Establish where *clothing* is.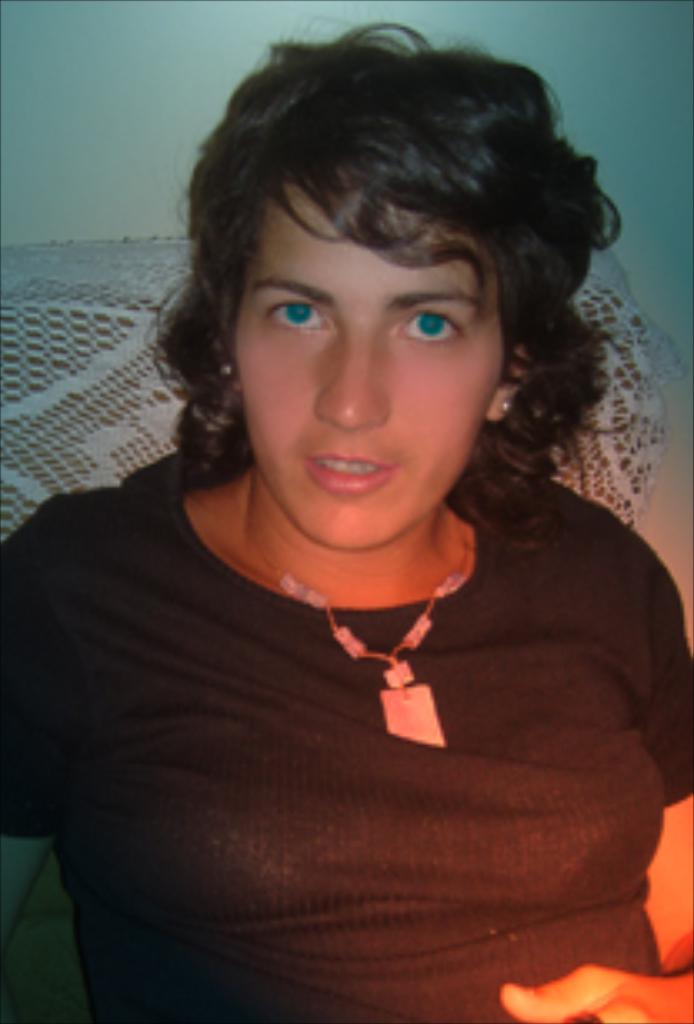
Established at [x1=0, y1=477, x2=691, y2=1021].
